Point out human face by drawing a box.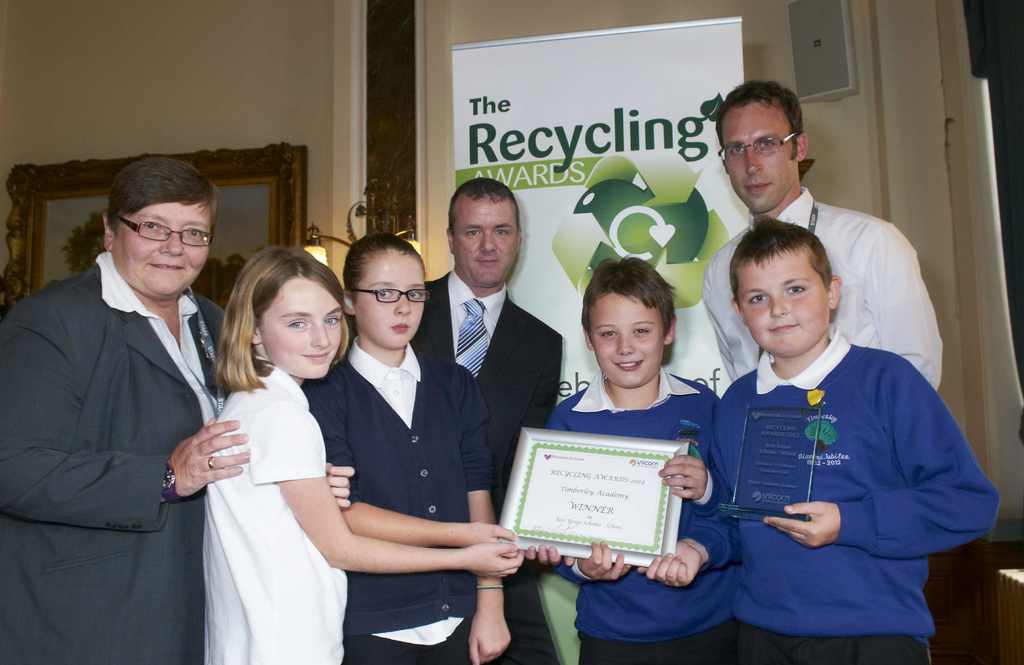
box=[115, 202, 211, 293].
